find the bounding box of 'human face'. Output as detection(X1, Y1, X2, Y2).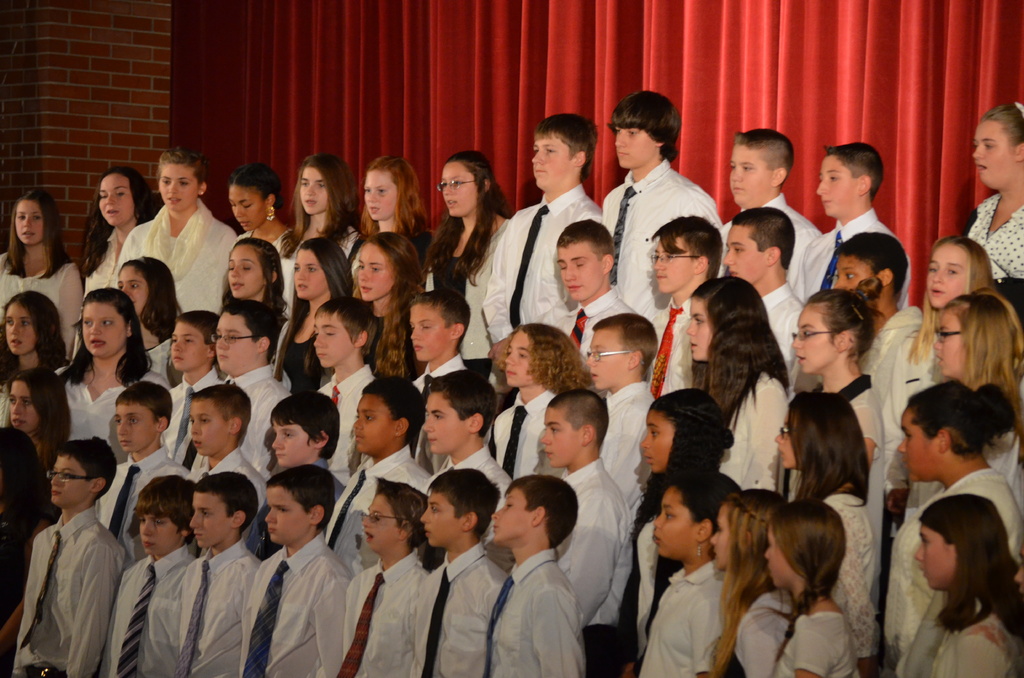
detection(655, 239, 691, 291).
